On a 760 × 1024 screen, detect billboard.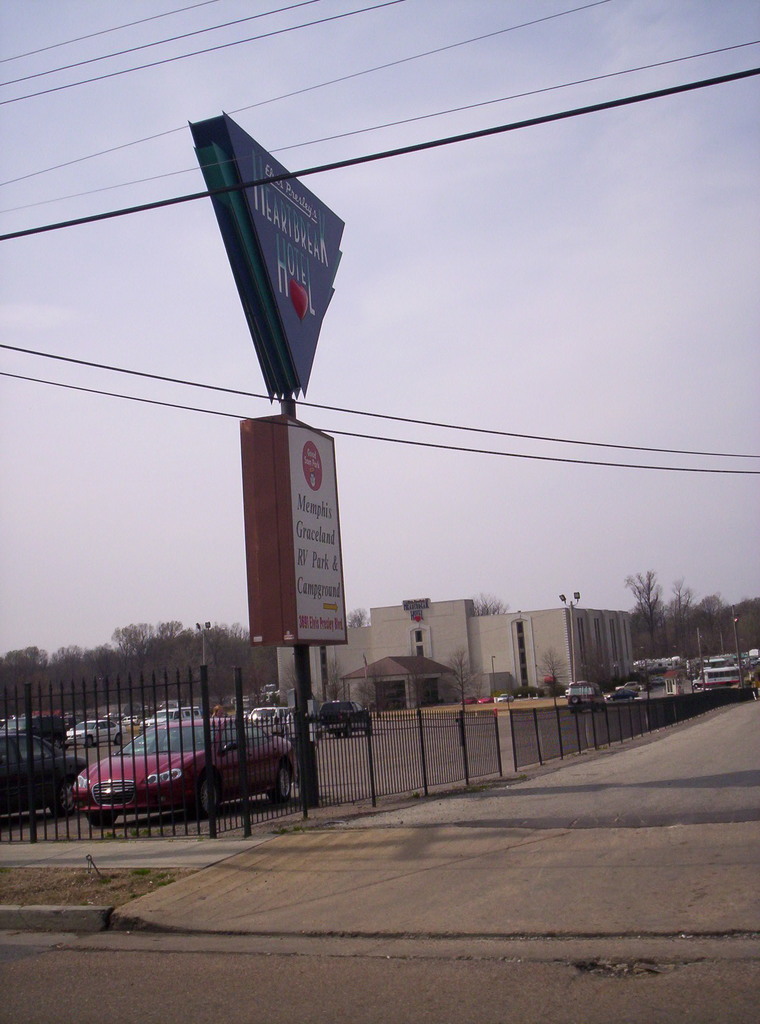
241:413:346:667.
